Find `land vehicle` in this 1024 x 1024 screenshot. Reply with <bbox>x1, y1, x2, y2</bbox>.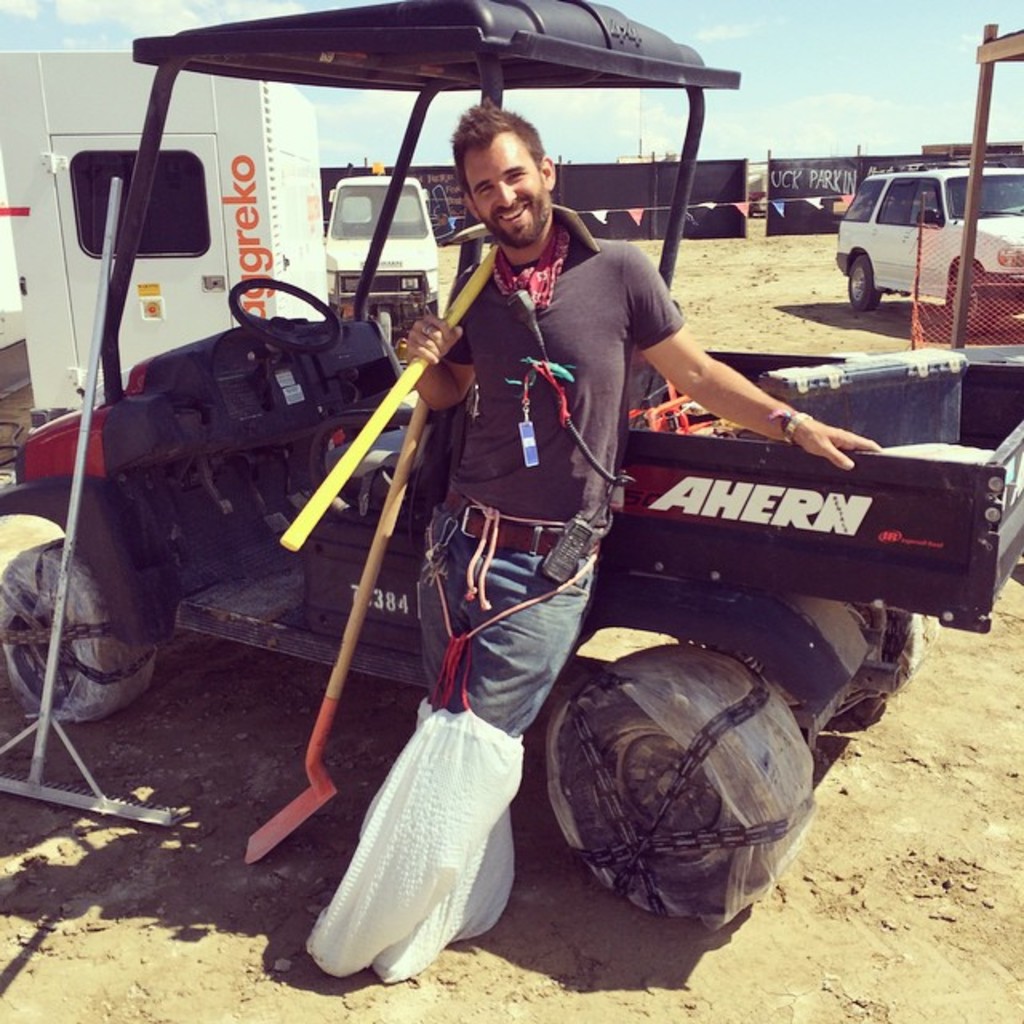
<bbox>323, 158, 442, 338</bbox>.
